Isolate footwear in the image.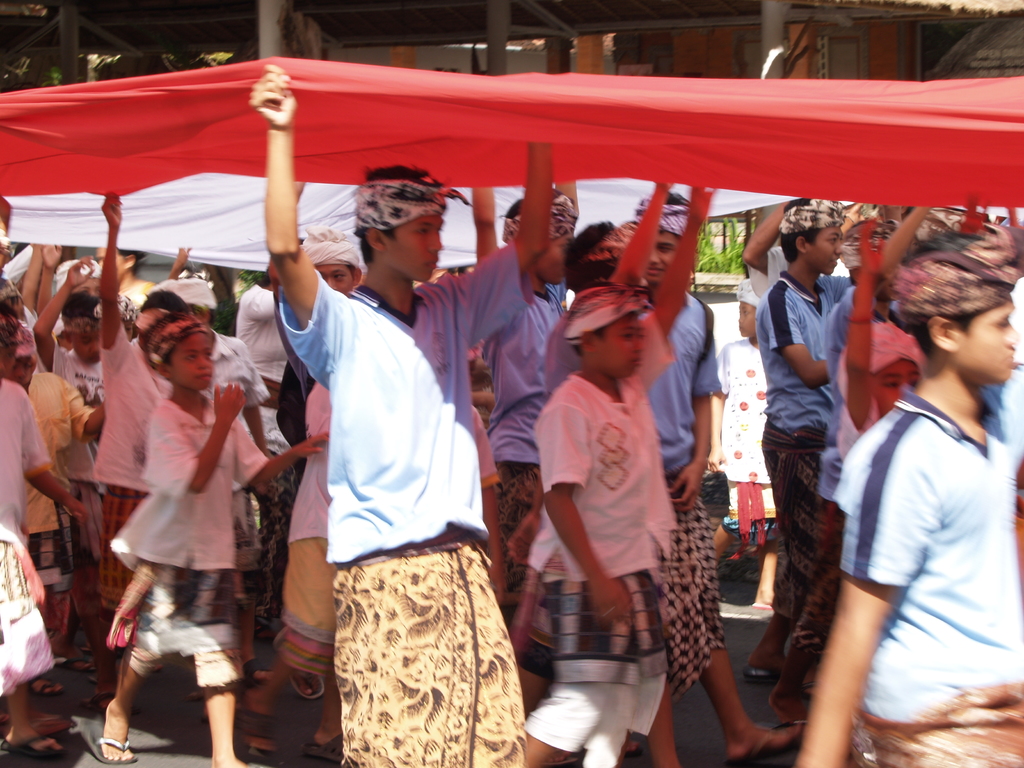
Isolated region: rect(244, 659, 264, 689).
